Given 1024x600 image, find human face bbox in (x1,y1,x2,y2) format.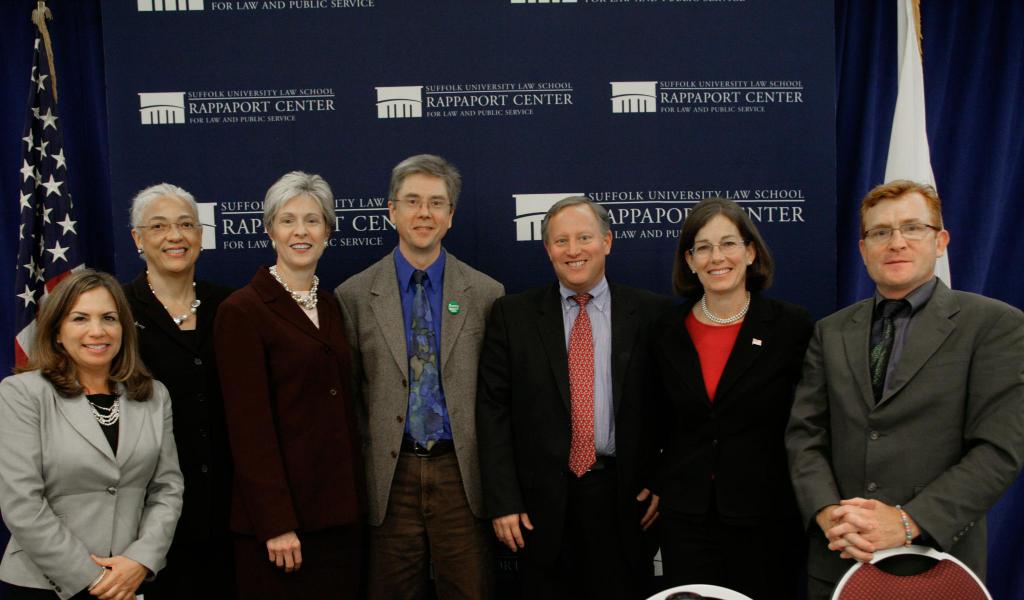
(141,200,199,272).
